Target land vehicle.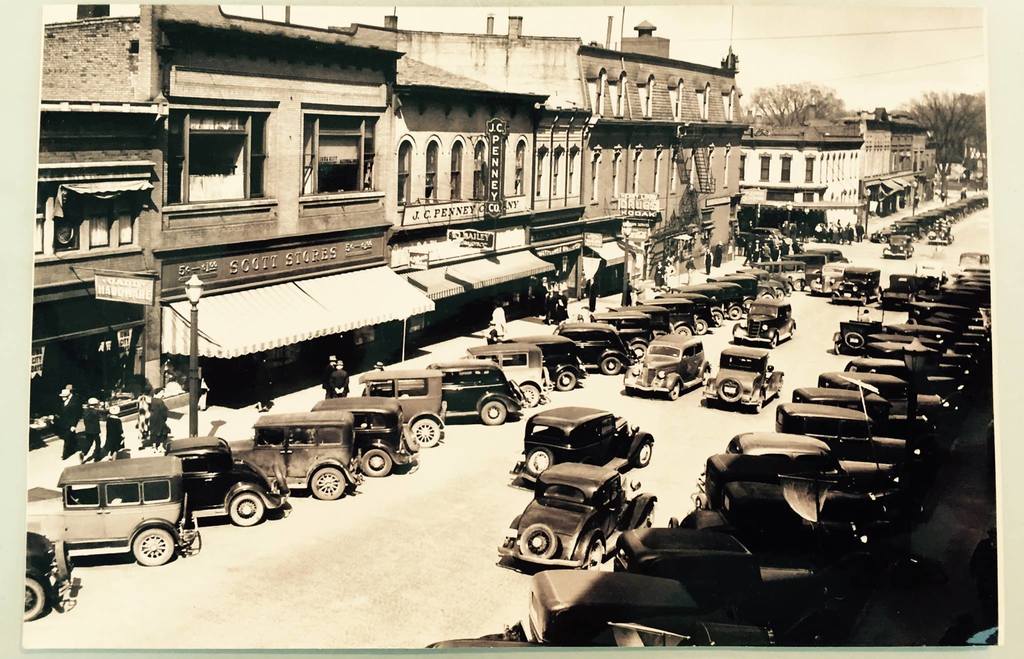
Target region: x1=505, y1=404, x2=653, y2=487.
